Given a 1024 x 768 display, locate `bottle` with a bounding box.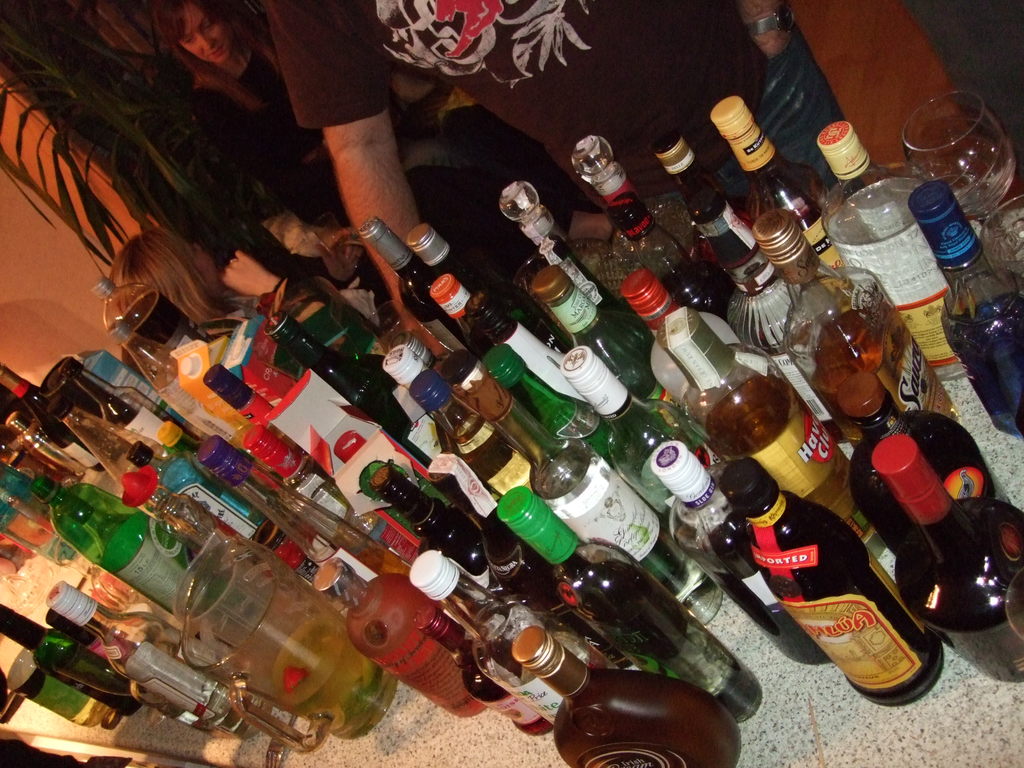
Located: (x1=413, y1=604, x2=559, y2=730).
